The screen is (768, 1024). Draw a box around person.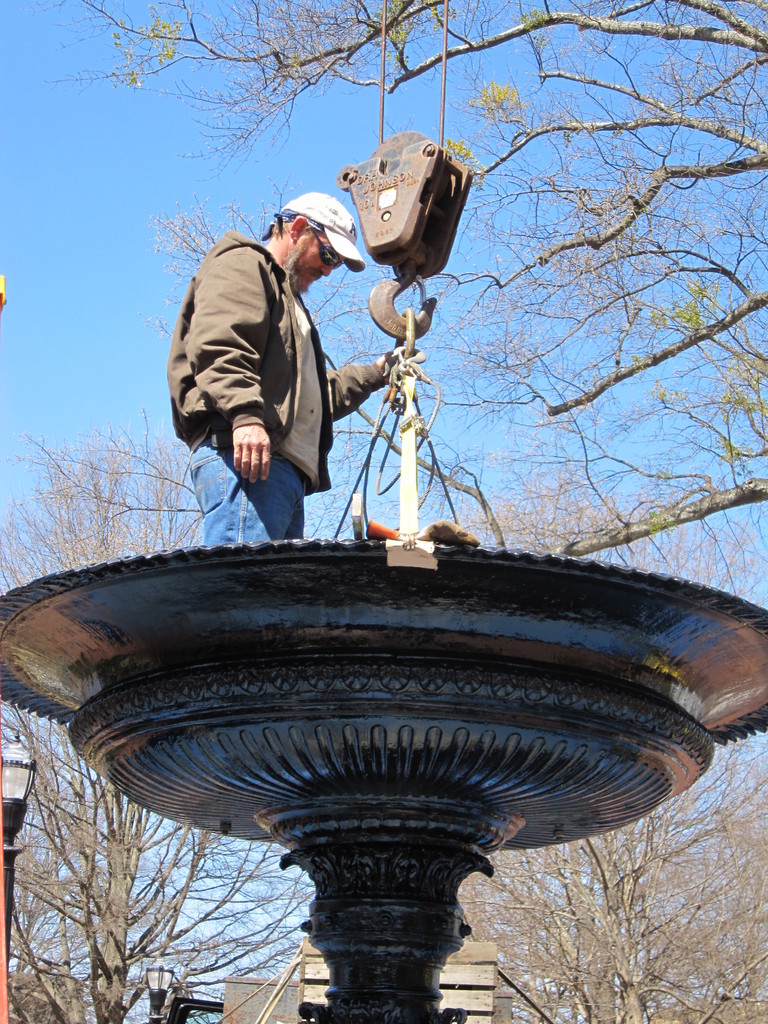
[left=182, top=182, right=389, bottom=568].
